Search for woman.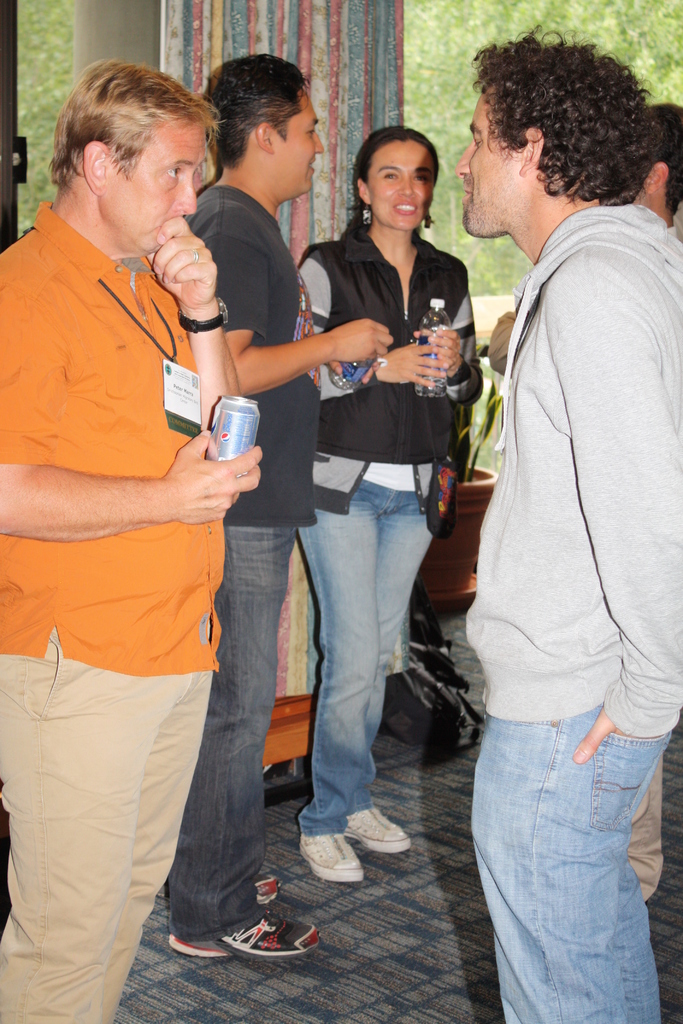
Found at BBox(286, 107, 479, 843).
